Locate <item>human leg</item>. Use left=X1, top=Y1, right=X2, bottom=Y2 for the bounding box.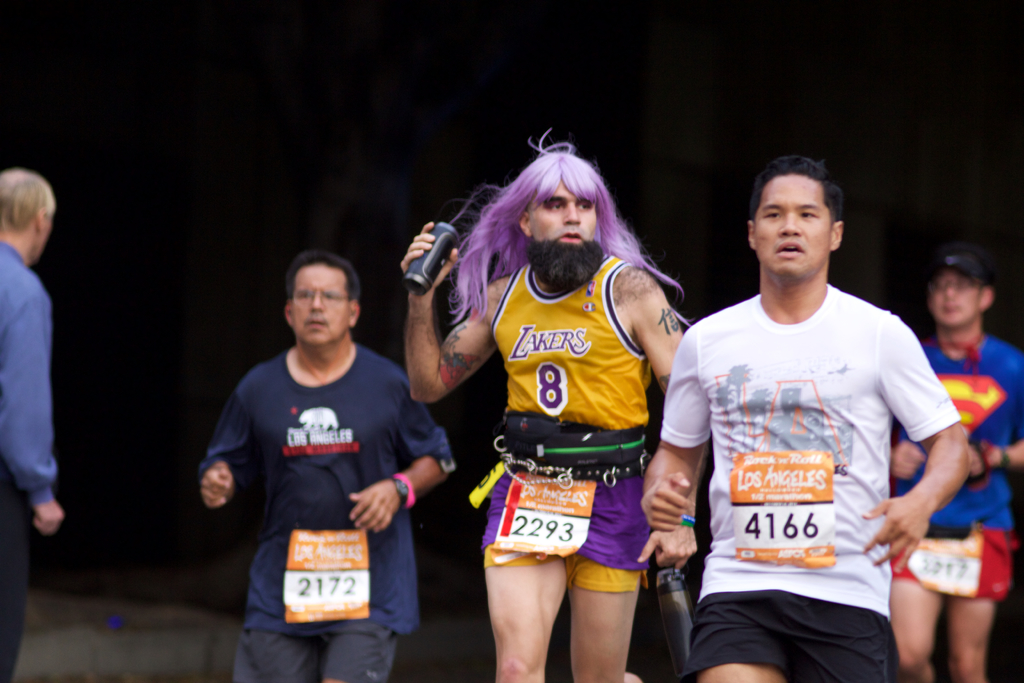
left=479, top=531, right=585, bottom=680.
